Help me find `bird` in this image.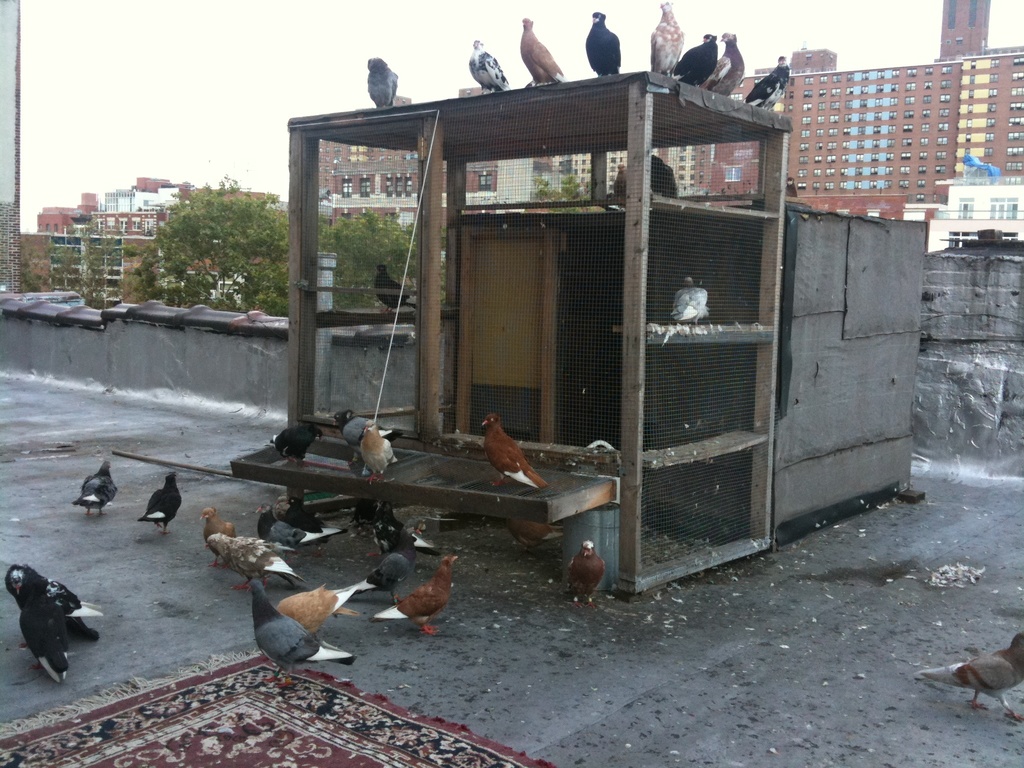
Found it: crop(664, 271, 714, 324).
